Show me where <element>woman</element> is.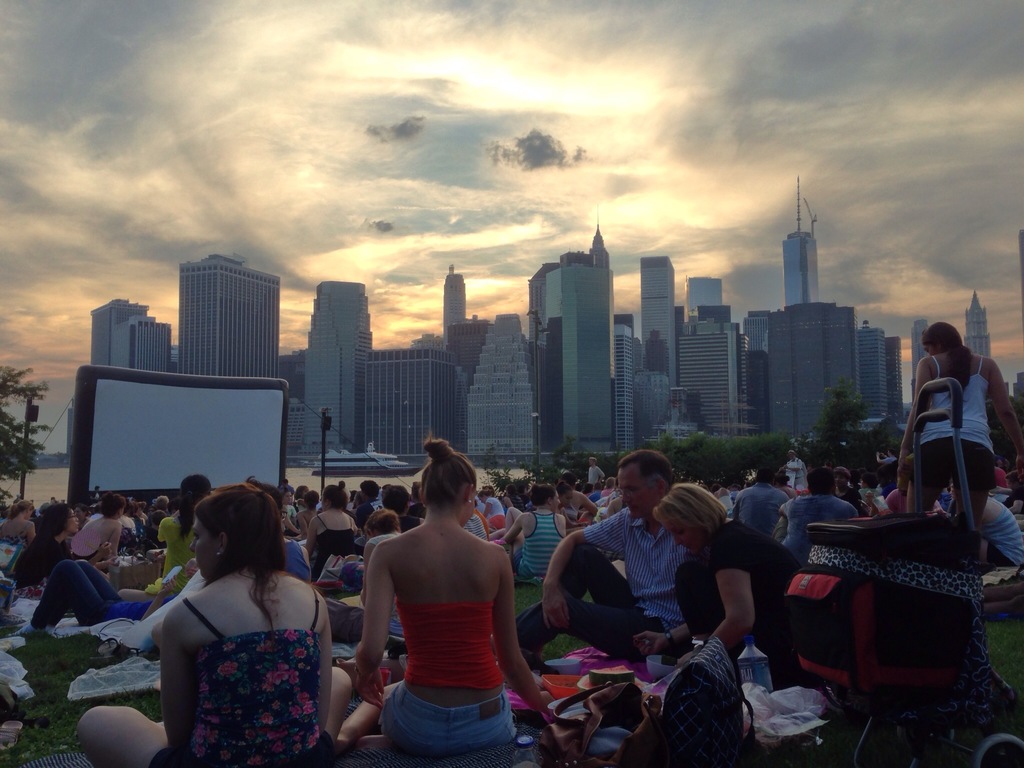
<element>woman</element> is at 890, 324, 1023, 531.
